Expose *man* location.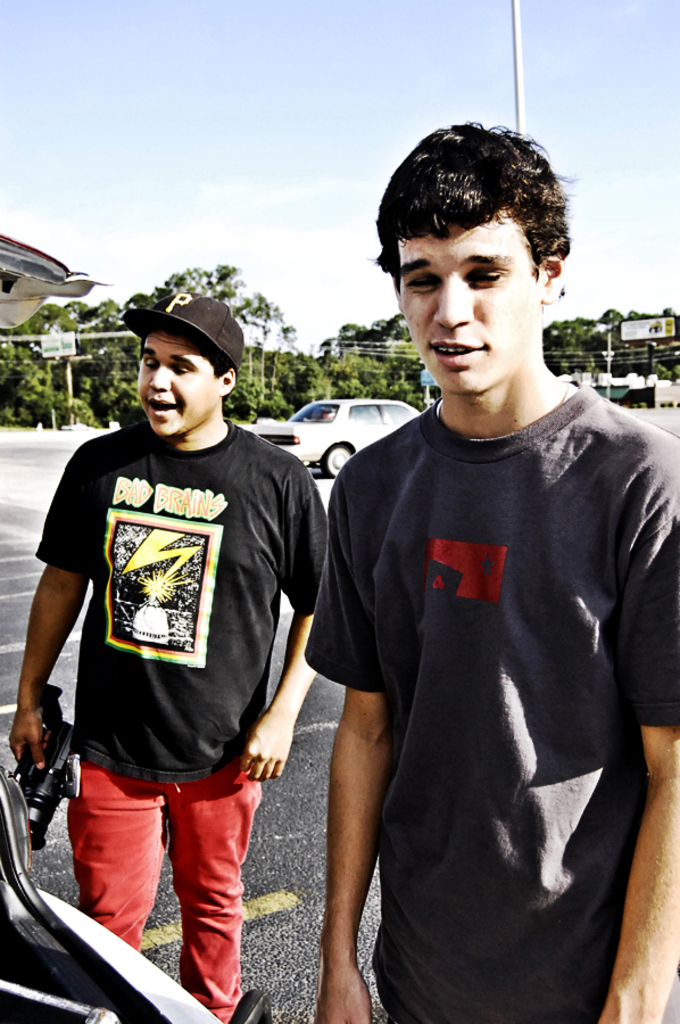
Exposed at [left=305, top=114, right=660, bottom=1023].
